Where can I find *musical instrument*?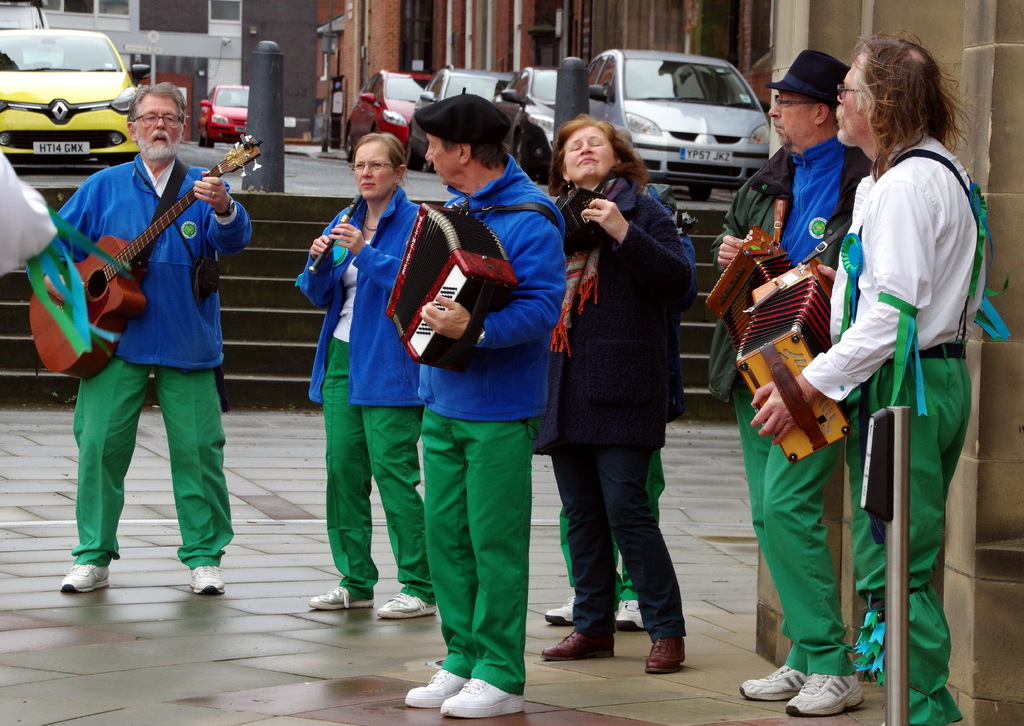
You can find it at bbox(308, 190, 362, 277).
